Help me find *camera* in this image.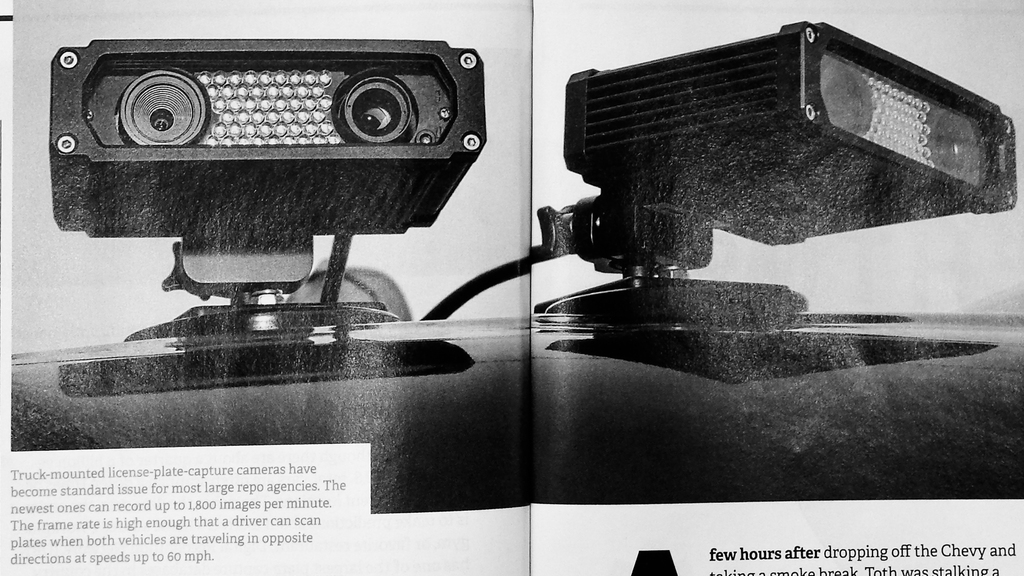
Found it: (left=561, top=13, right=1023, bottom=271).
